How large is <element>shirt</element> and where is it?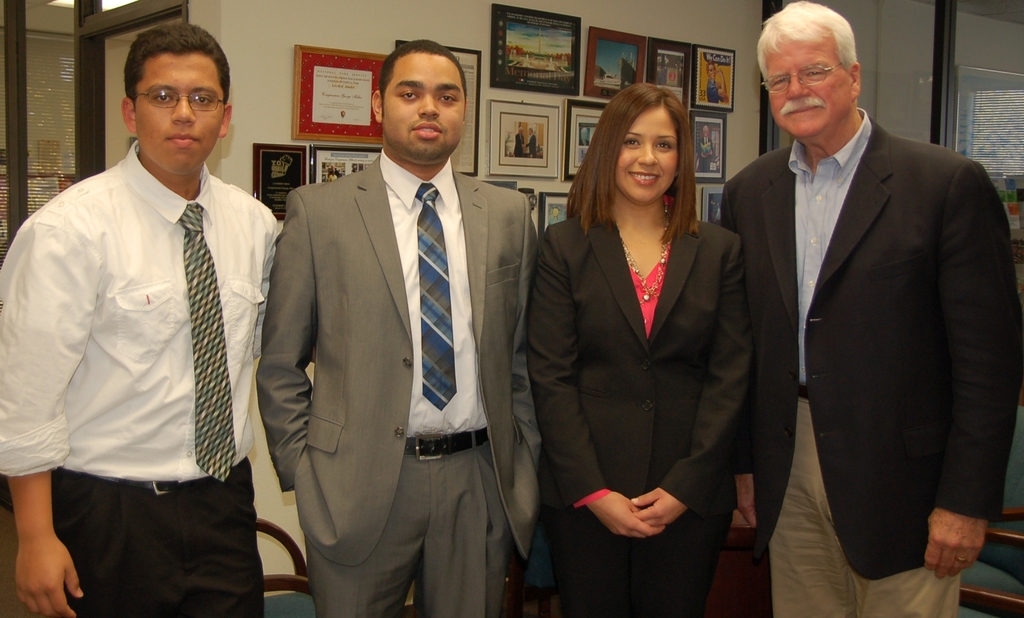
Bounding box: Rect(785, 104, 872, 382).
